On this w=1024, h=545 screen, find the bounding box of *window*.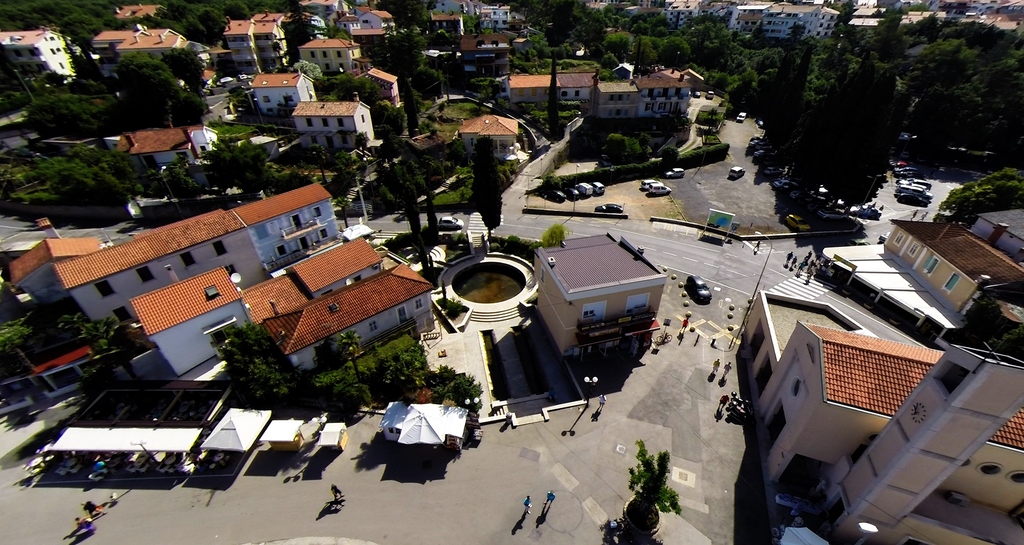
Bounding box: crop(892, 230, 902, 246).
